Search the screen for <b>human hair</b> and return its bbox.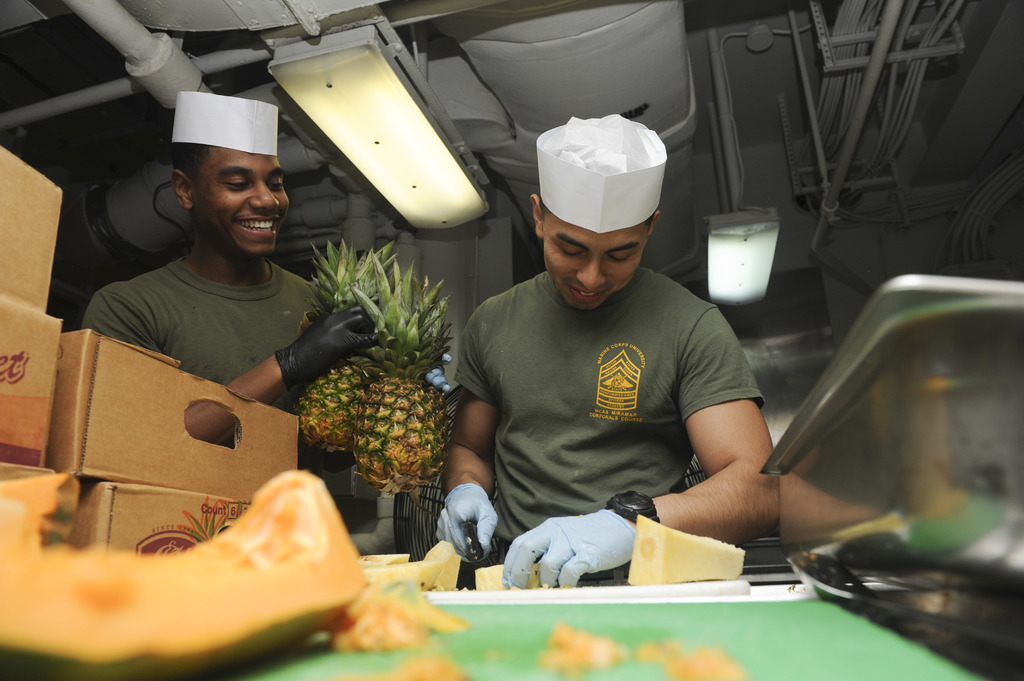
Found: [left=538, top=198, right=653, bottom=240].
